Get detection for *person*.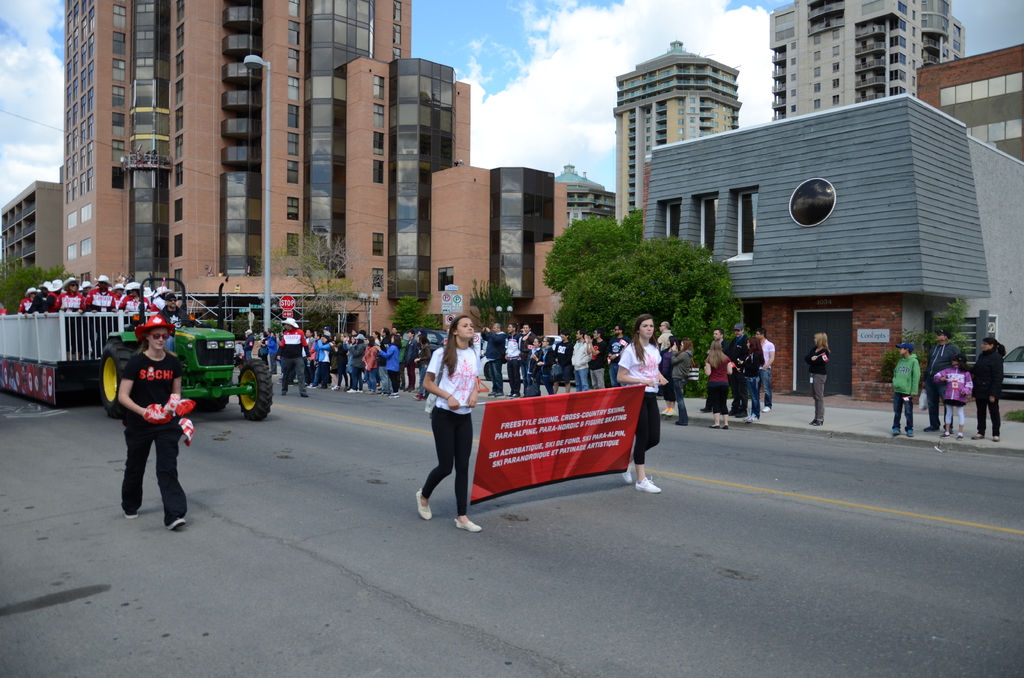
Detection: bbox(617, 313, 664, 491).
